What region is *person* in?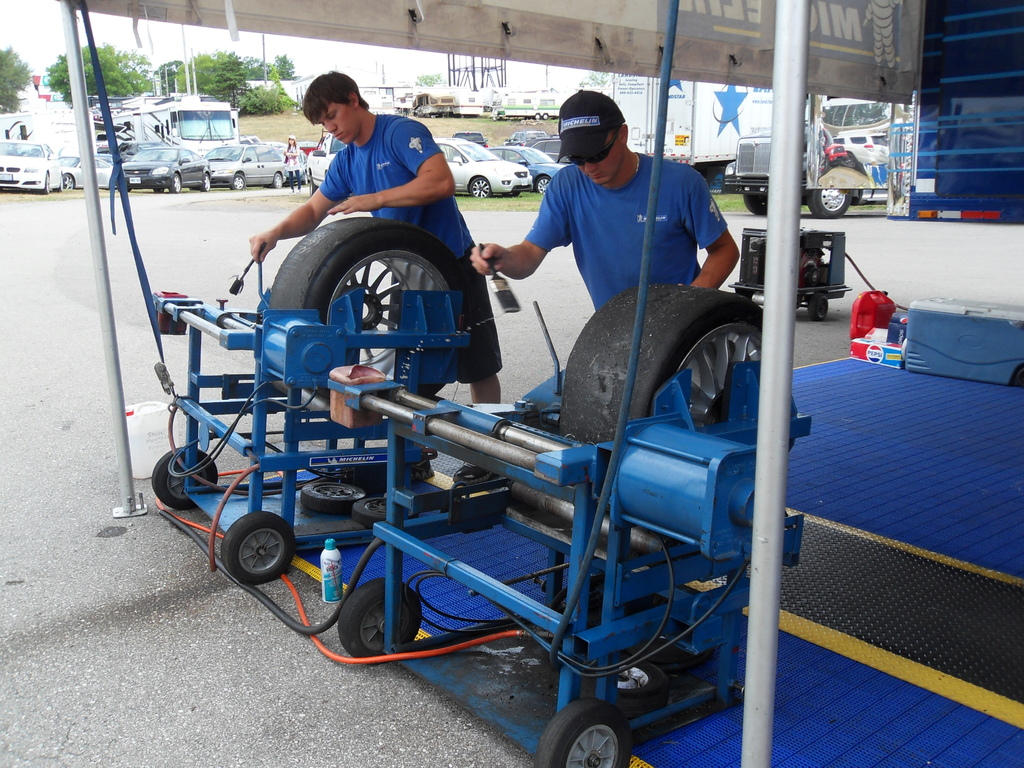
282, 132, 300, 195.
